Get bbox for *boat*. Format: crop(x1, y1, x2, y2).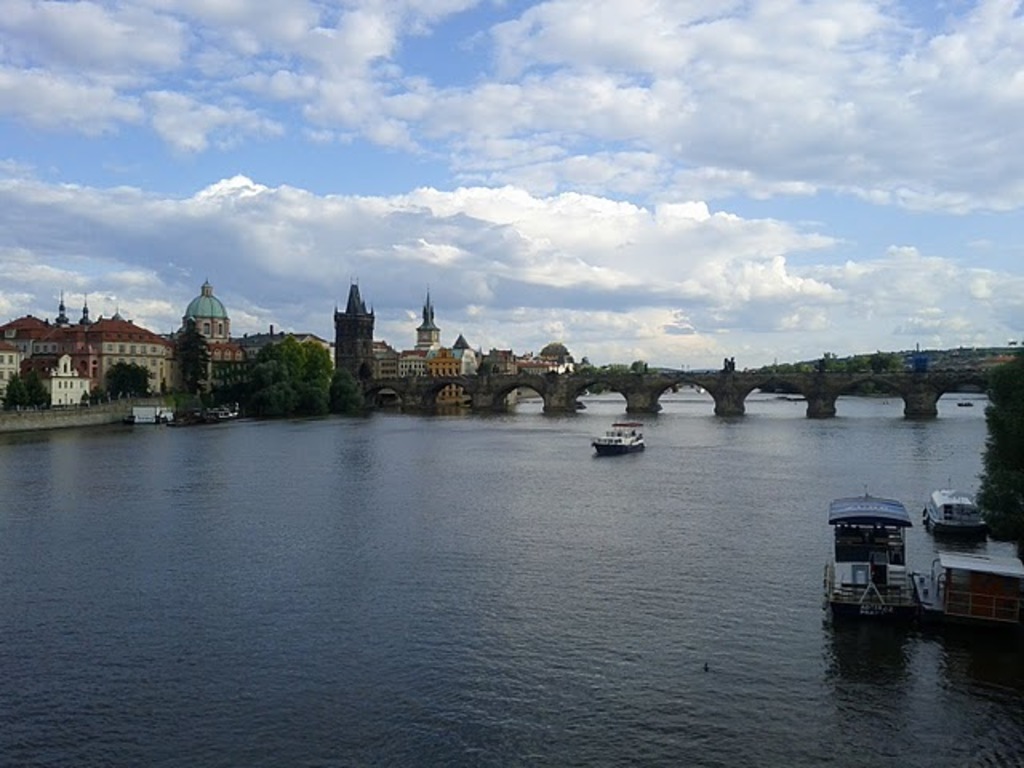
crop(910, 547, 1013, 632).
